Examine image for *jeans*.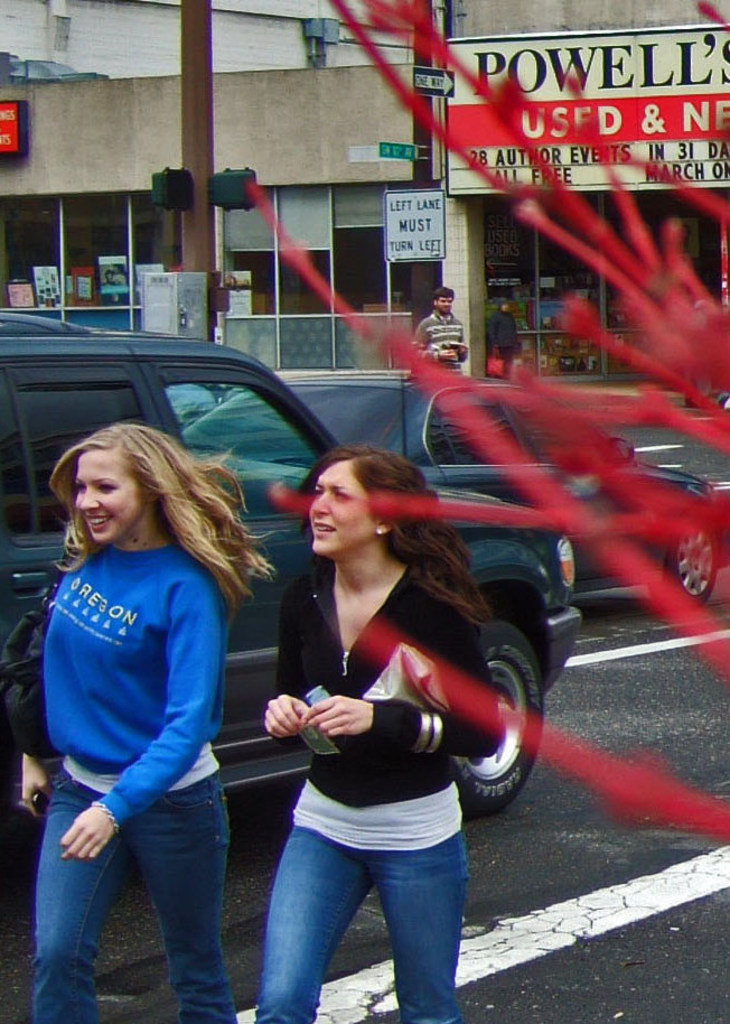
Examination result: crop(252, 822, 466, 1023).
